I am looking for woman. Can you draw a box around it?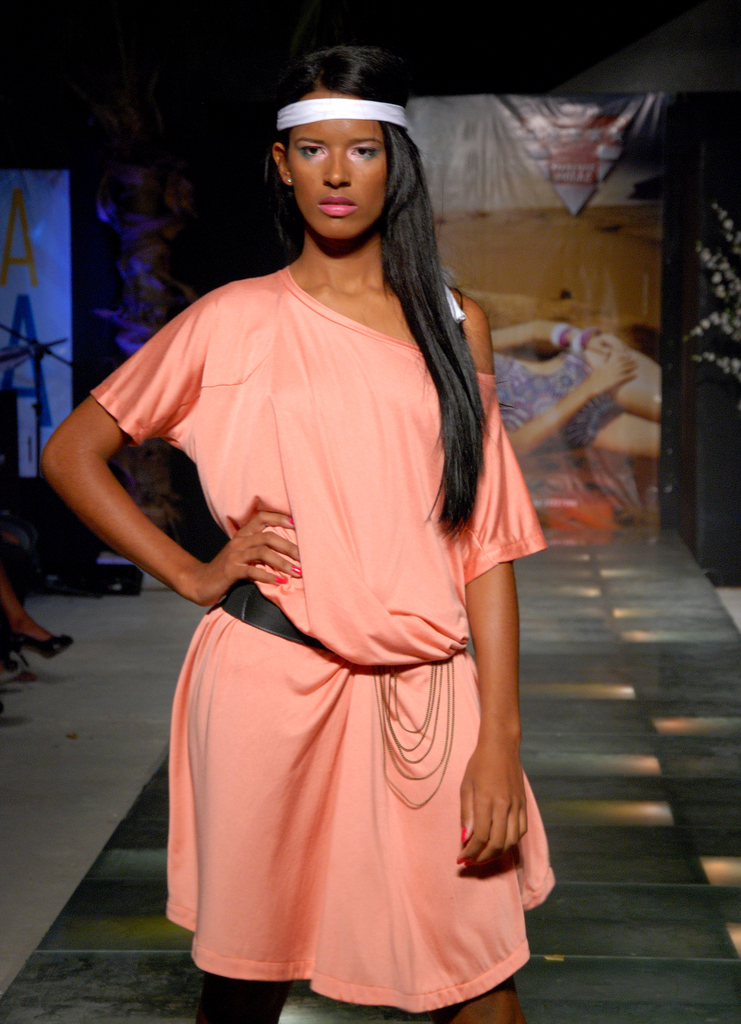
Sure, the bounding box is bbox=(487, 317, 660, 455).
